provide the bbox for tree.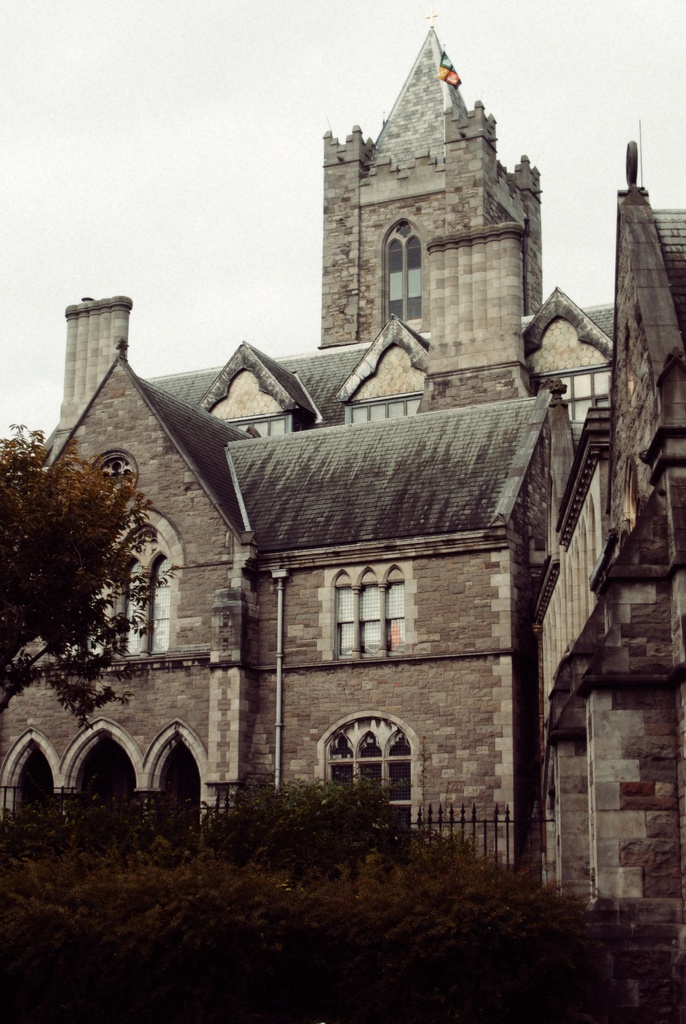
bbox=(12, 407, 166, 724).
